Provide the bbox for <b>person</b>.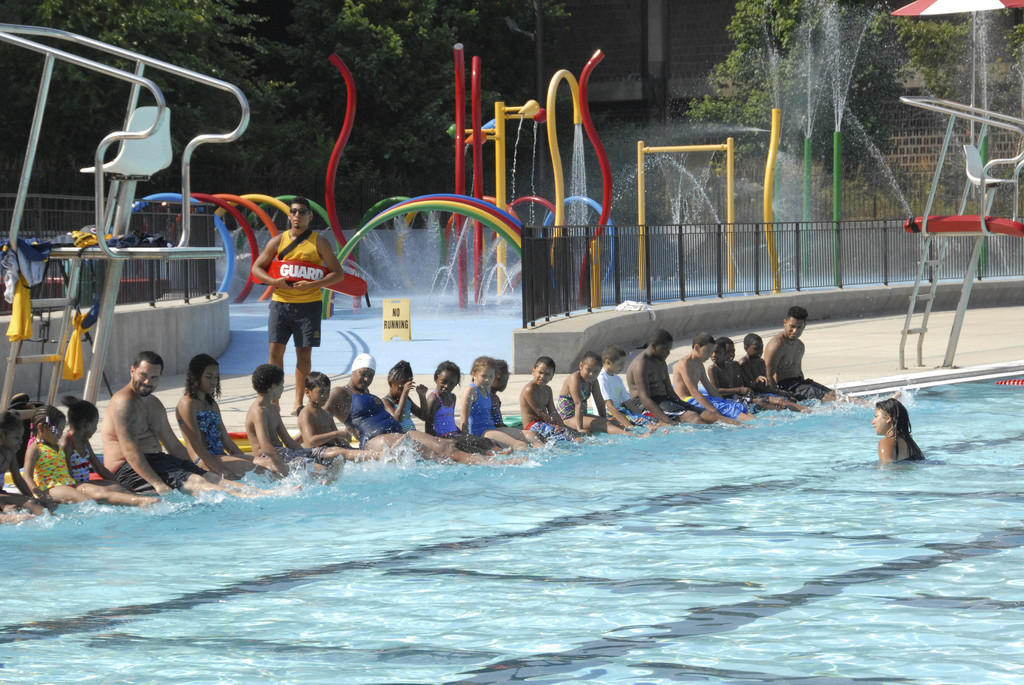
22:404:97:518.
